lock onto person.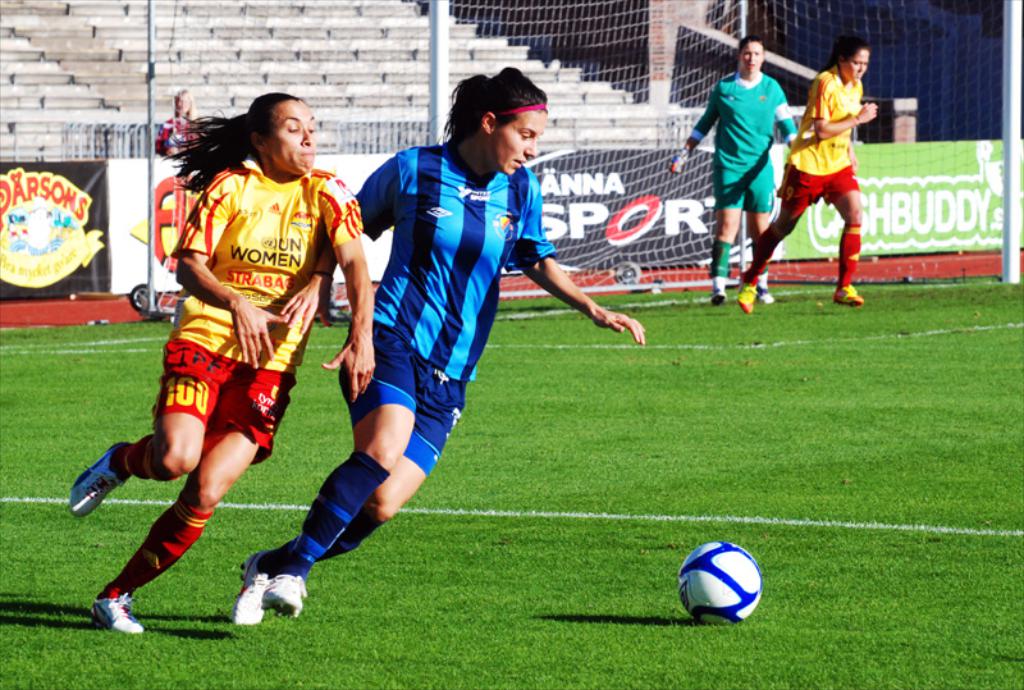
Locked: rect(695, 32, 792, 307).
